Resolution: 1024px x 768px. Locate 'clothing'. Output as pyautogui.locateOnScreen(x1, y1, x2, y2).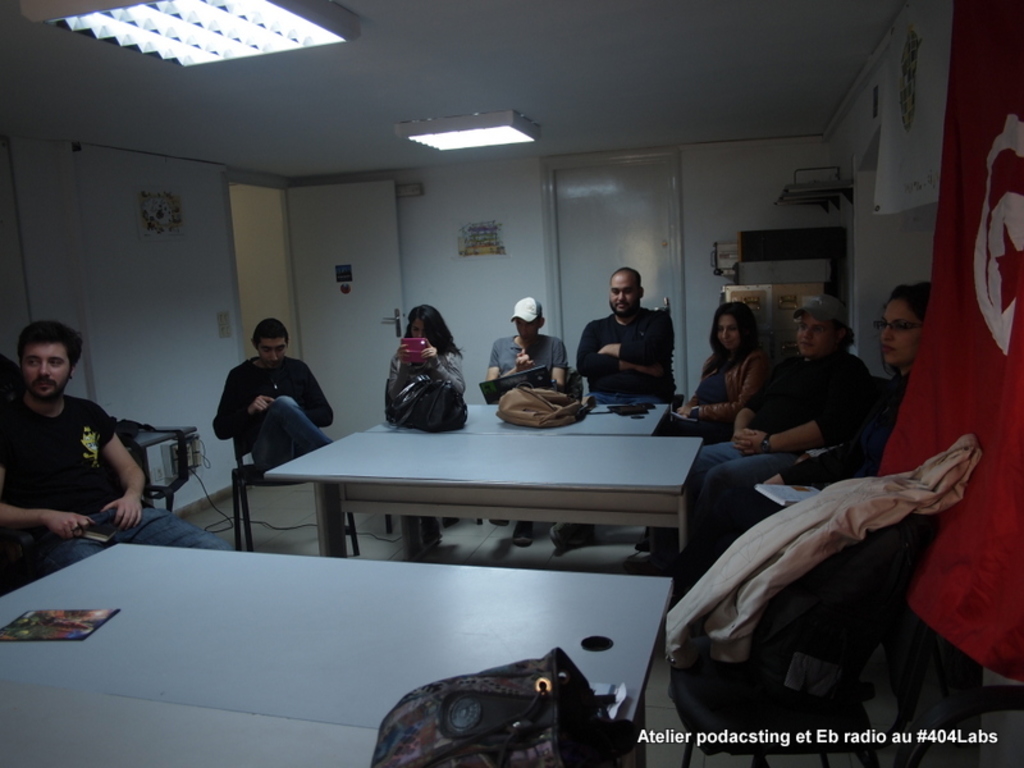
pyautogui.locateOnScreen(483, 334, 568, 375).
